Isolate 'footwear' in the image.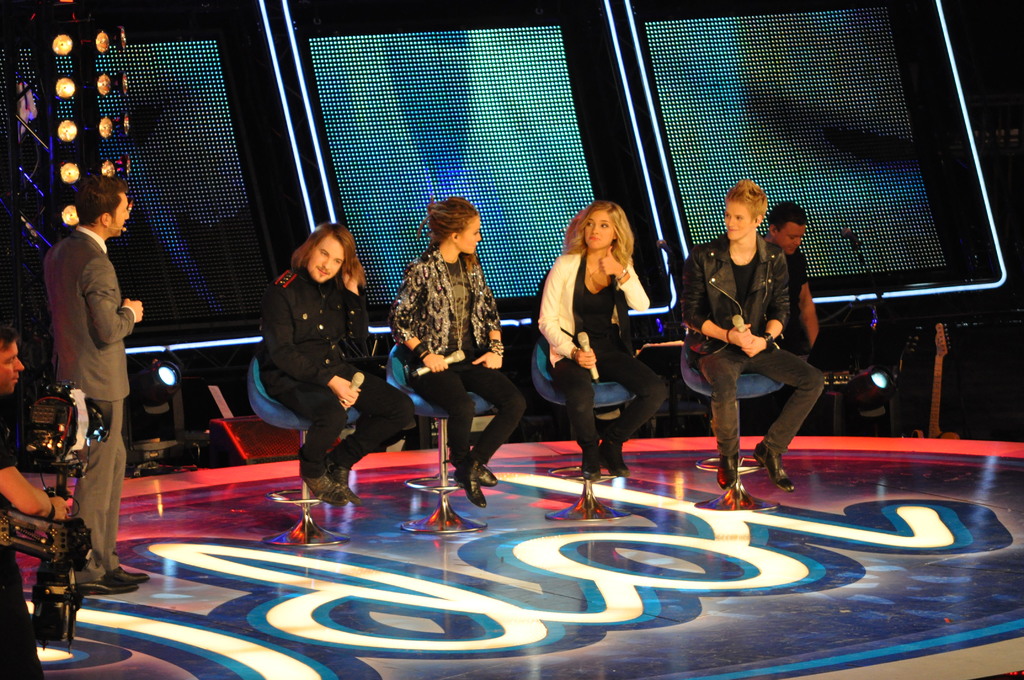
Isolated region: (590, 467, 599, 480).
